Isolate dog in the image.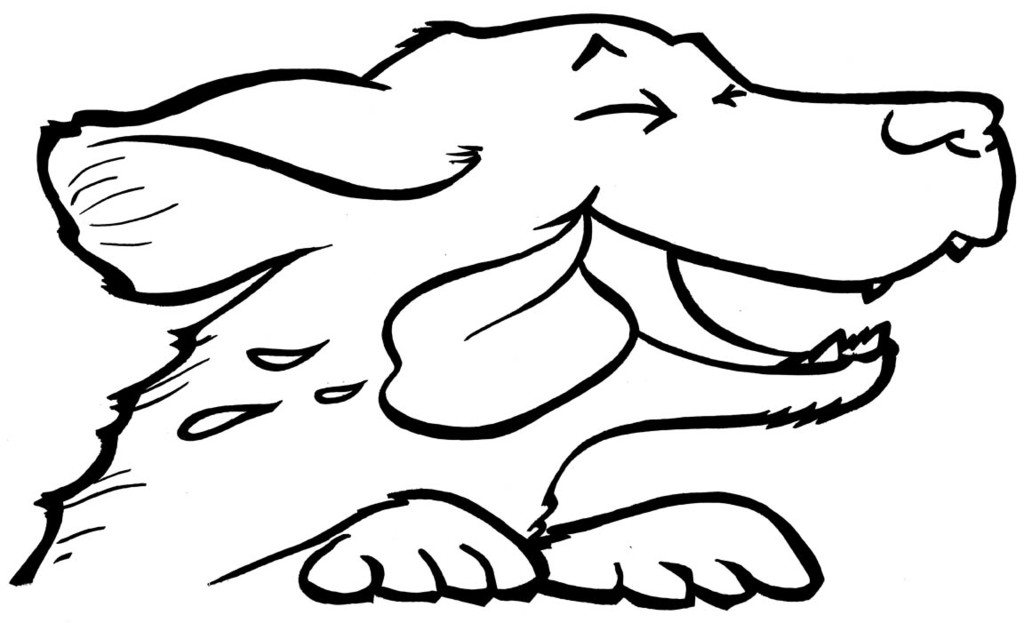
Isolated region: (9,11,1020,613).
